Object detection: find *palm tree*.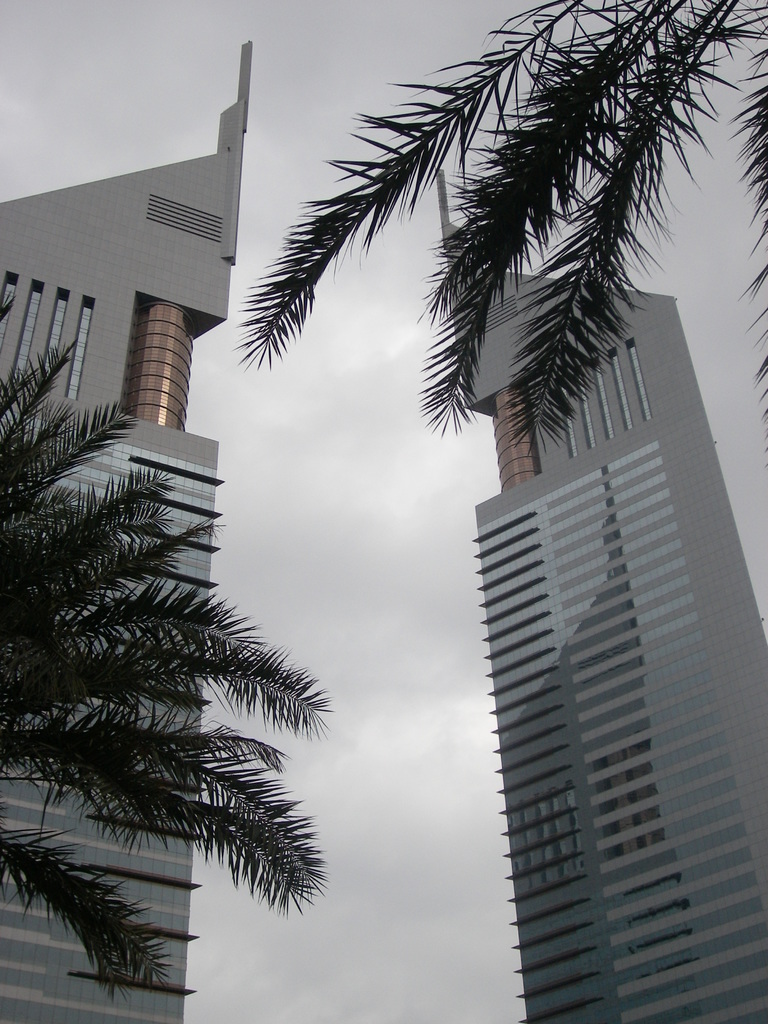
detection(244, 1, 767, 485).
